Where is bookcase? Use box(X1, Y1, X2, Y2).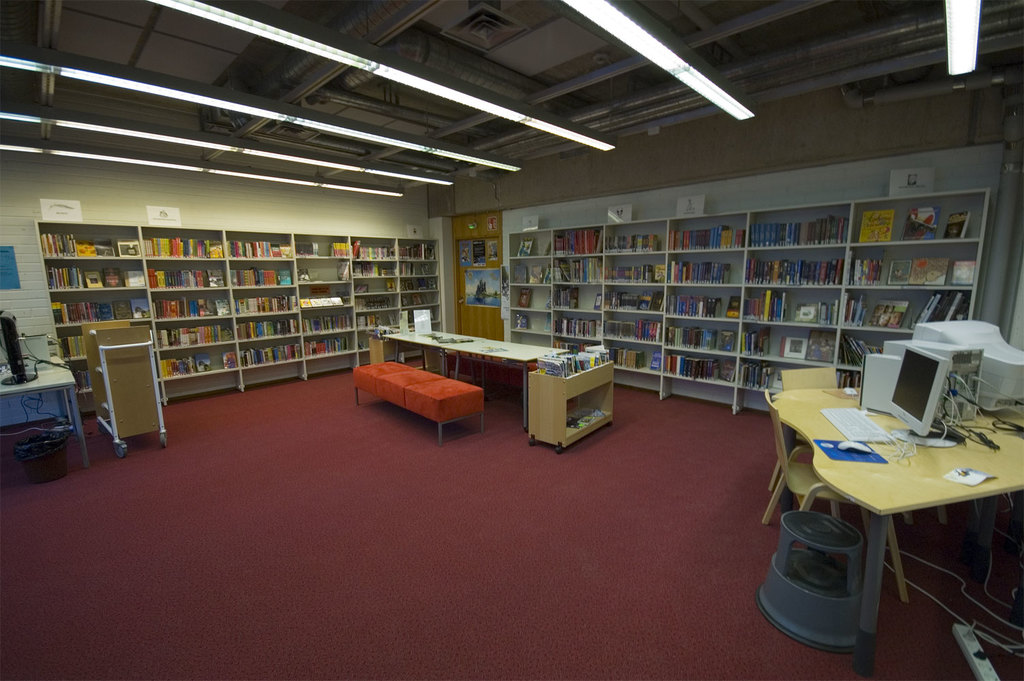
box(30, 221, 448, 429).
